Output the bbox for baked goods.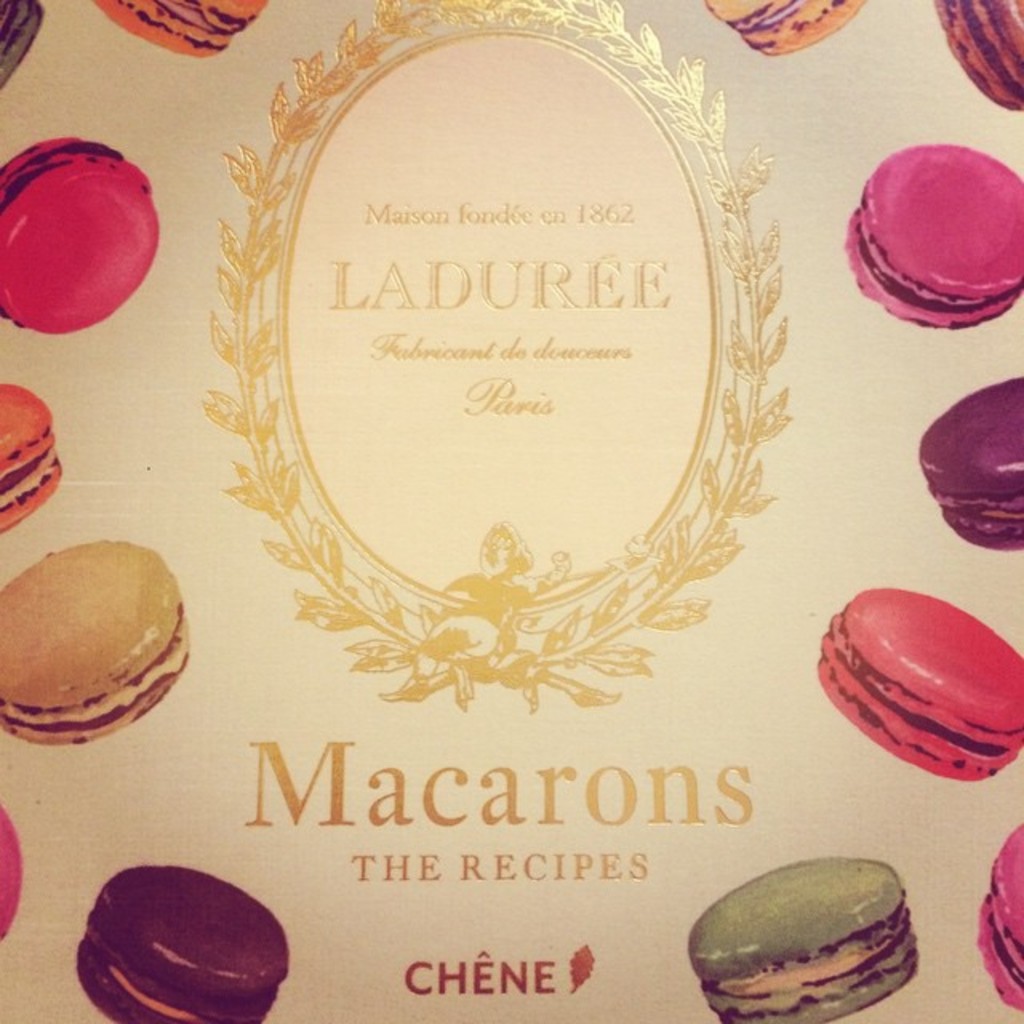
[left=922, top=373, right=1022, bottom=554].
